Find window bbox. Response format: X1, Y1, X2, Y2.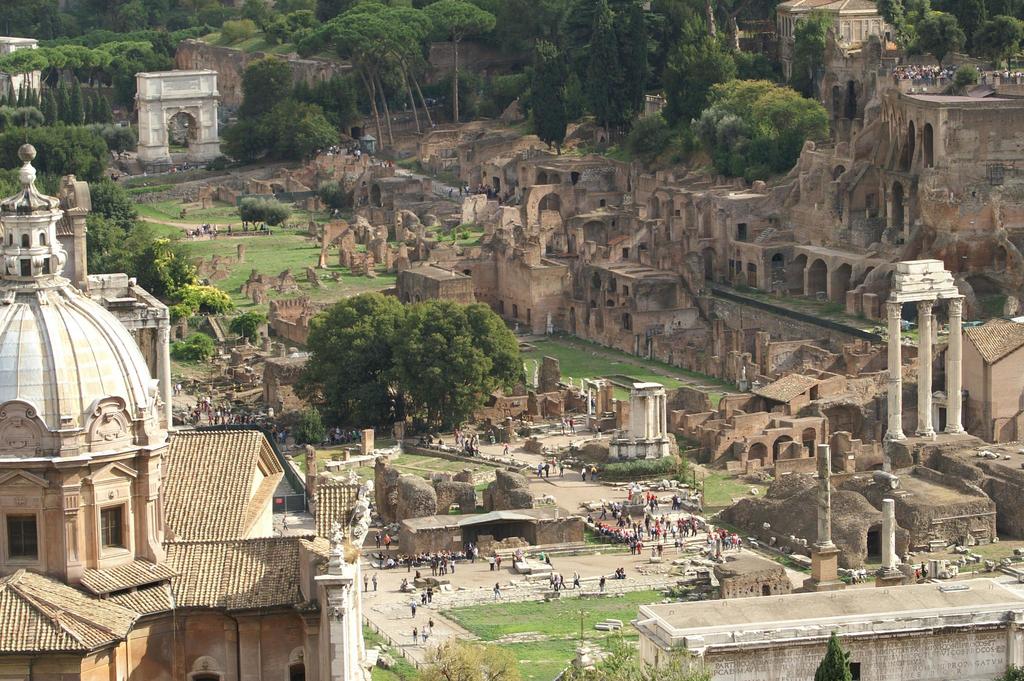
19, 257, 34, 279.
